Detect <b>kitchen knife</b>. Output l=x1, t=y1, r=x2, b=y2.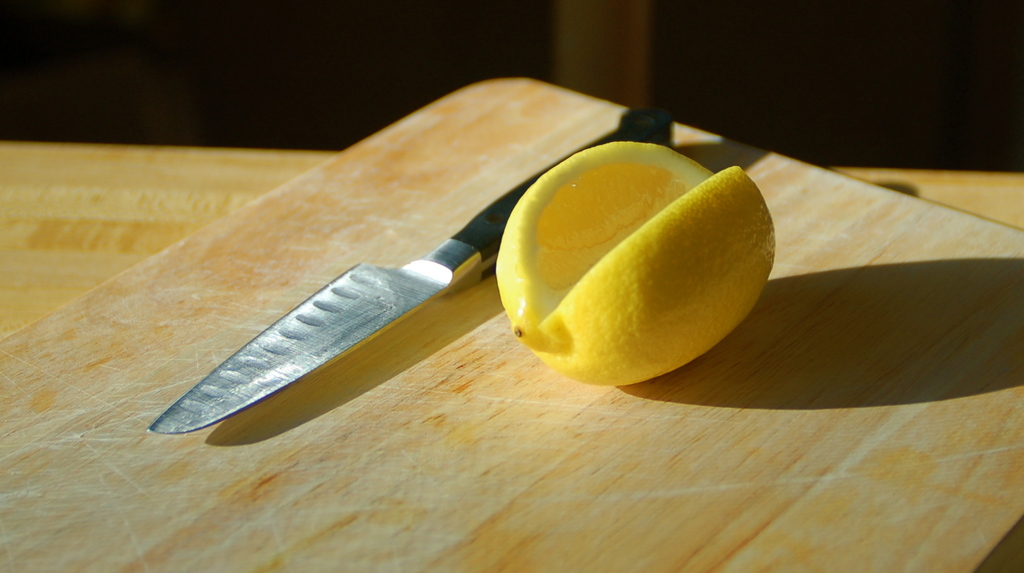
l=140, t=99, r=680, b=434.
